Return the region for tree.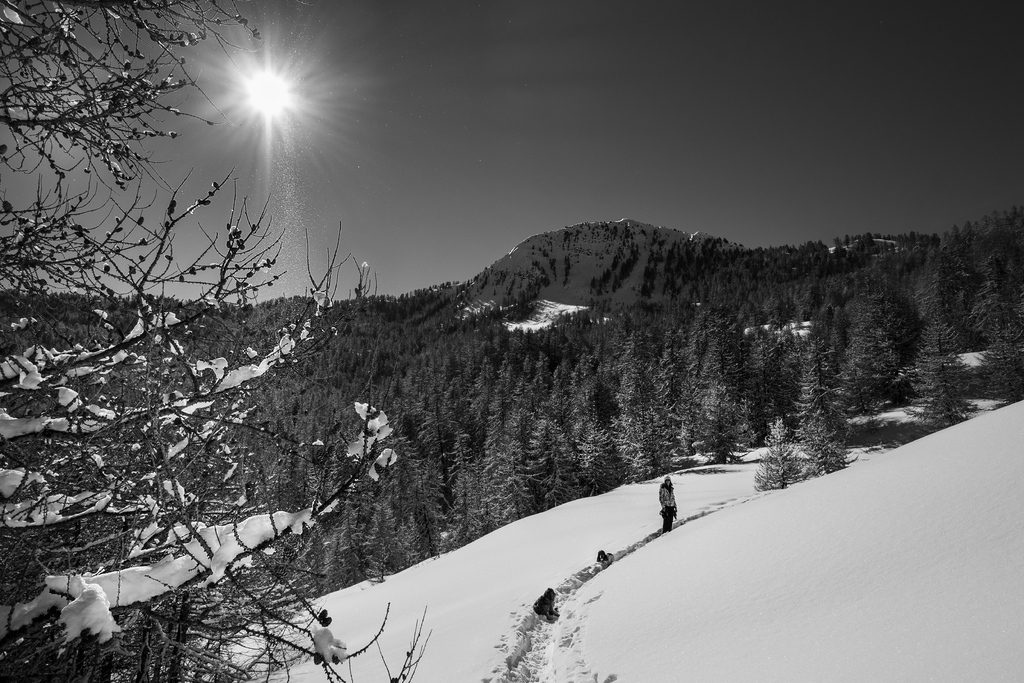
rect(852, 305, 903, 429).
